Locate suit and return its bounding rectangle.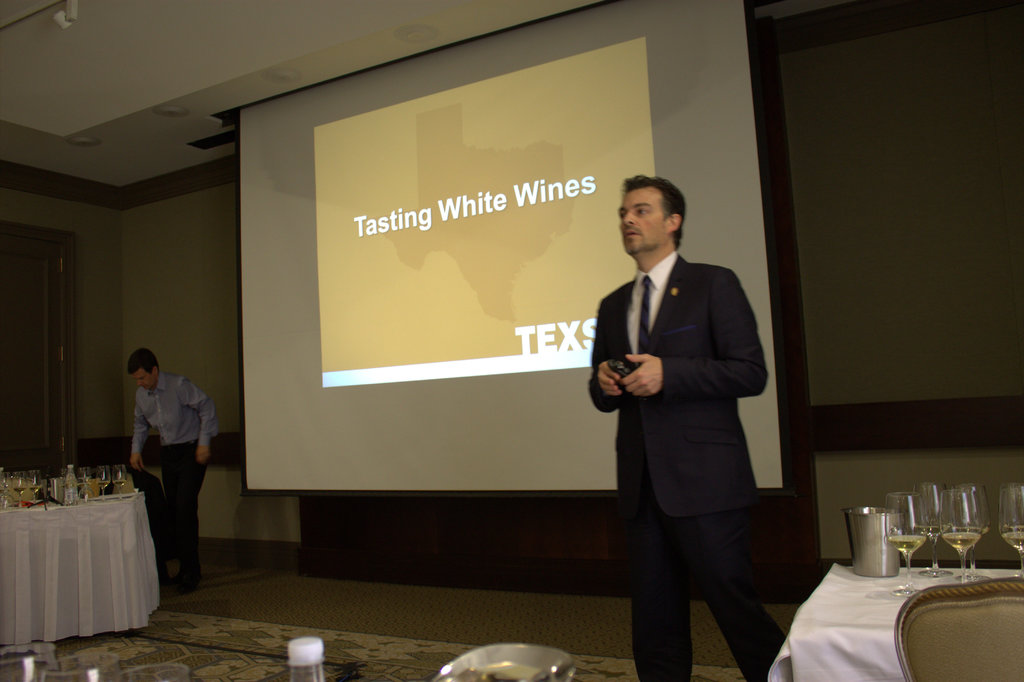
582 249 790 681.
